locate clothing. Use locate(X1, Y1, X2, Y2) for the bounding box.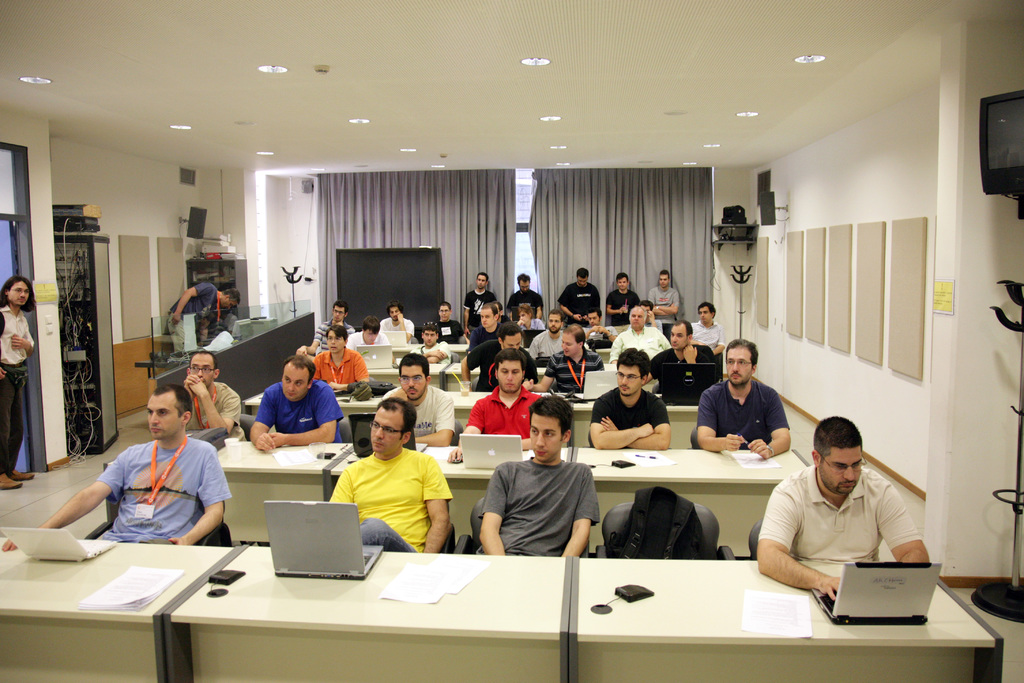
locate(607, 321, 672, 362).
